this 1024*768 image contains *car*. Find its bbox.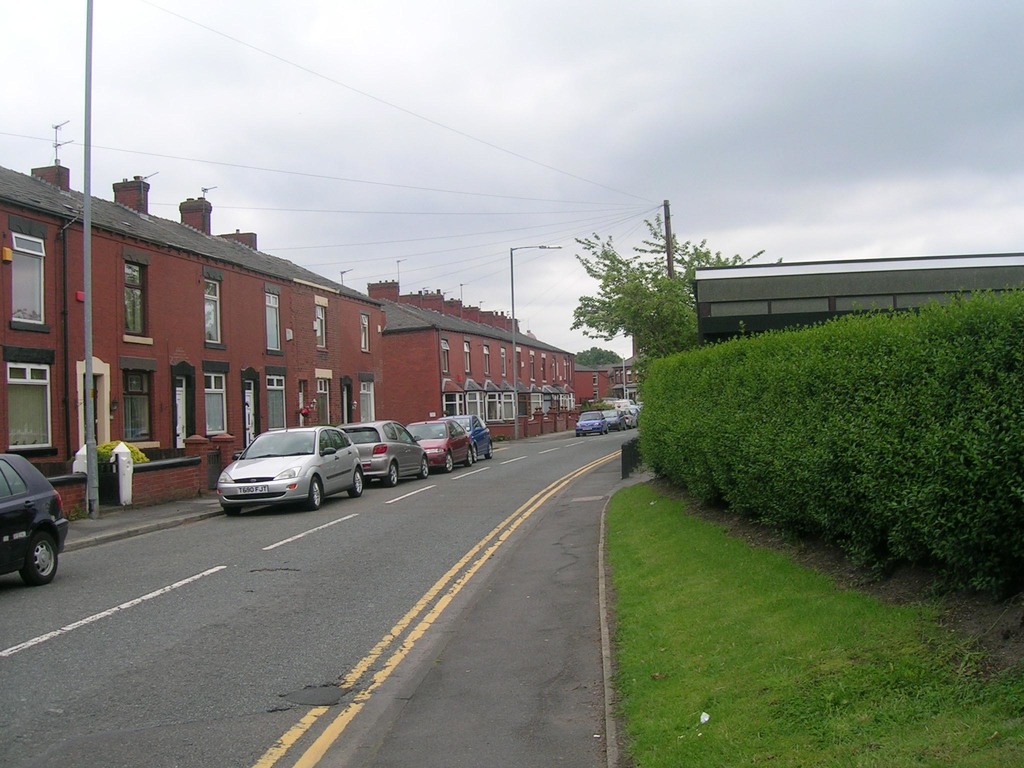
bbox=(0, 442, 73, 588).
